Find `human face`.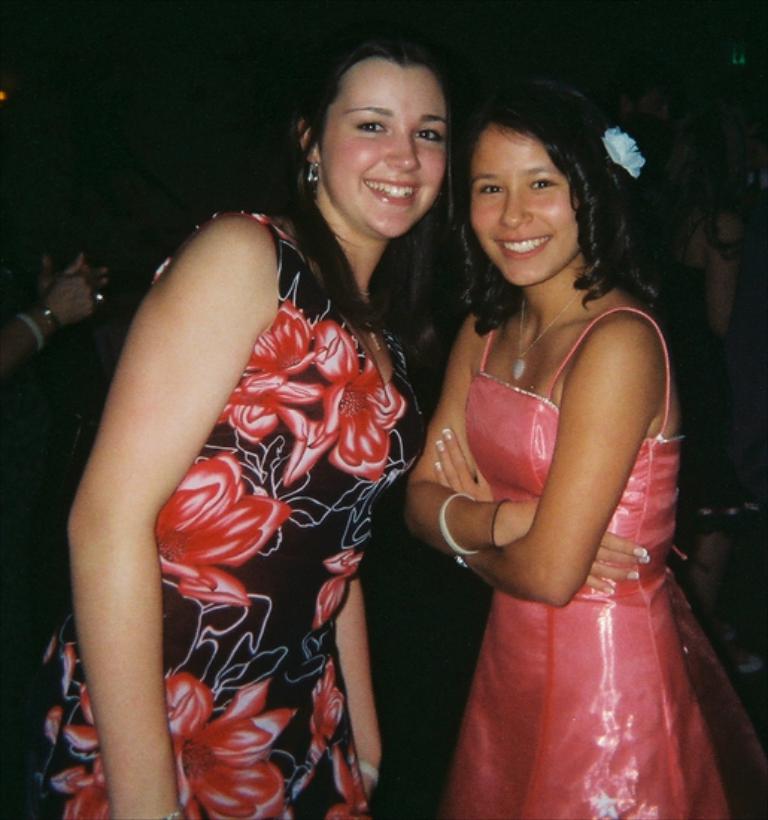
(left=318, top=58, right=447, bottom=236).
